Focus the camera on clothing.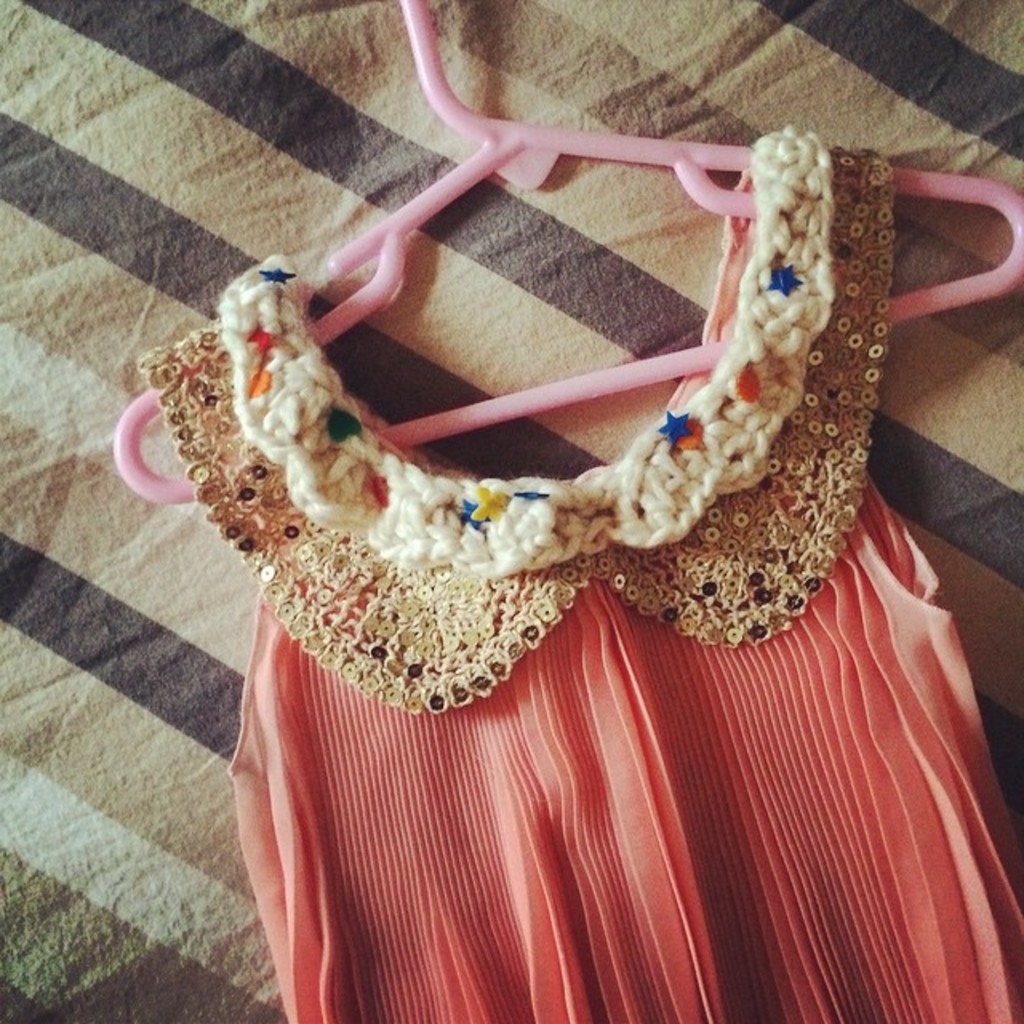
Focus region: bbox=(110, 83, 1022, 926).
